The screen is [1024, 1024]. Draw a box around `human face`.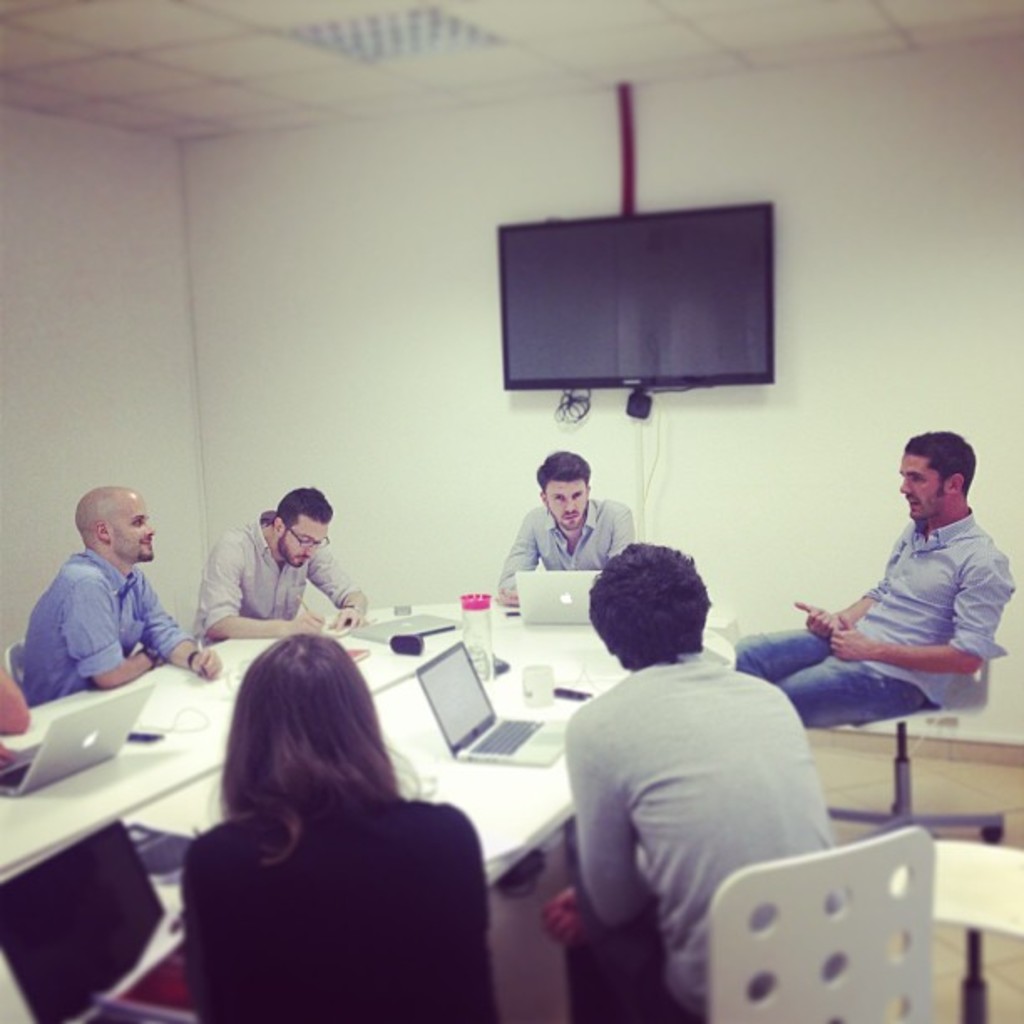
box=[284, 527, 330, 569].
